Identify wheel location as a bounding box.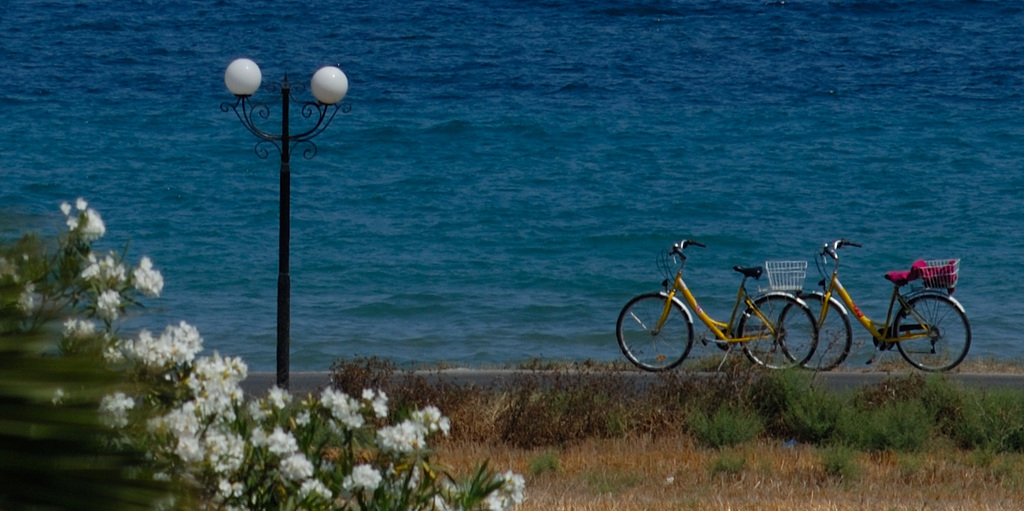
pyautogui.locateOnScreen(897, 295, 965, 366).
